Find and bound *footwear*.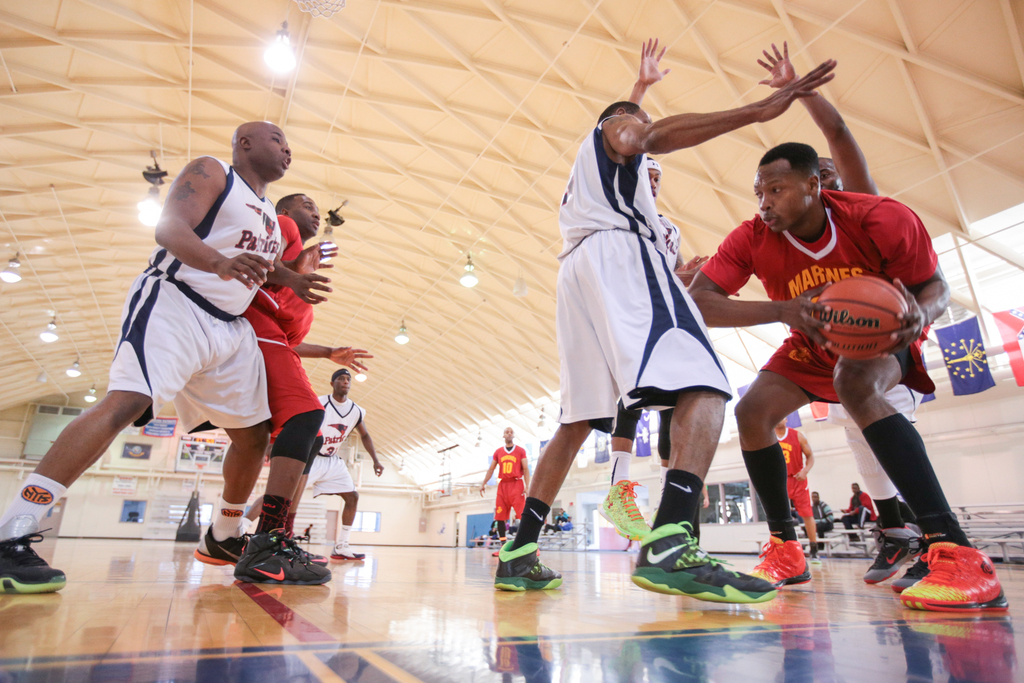
Bound: <box>749,532,811,589</box>.
